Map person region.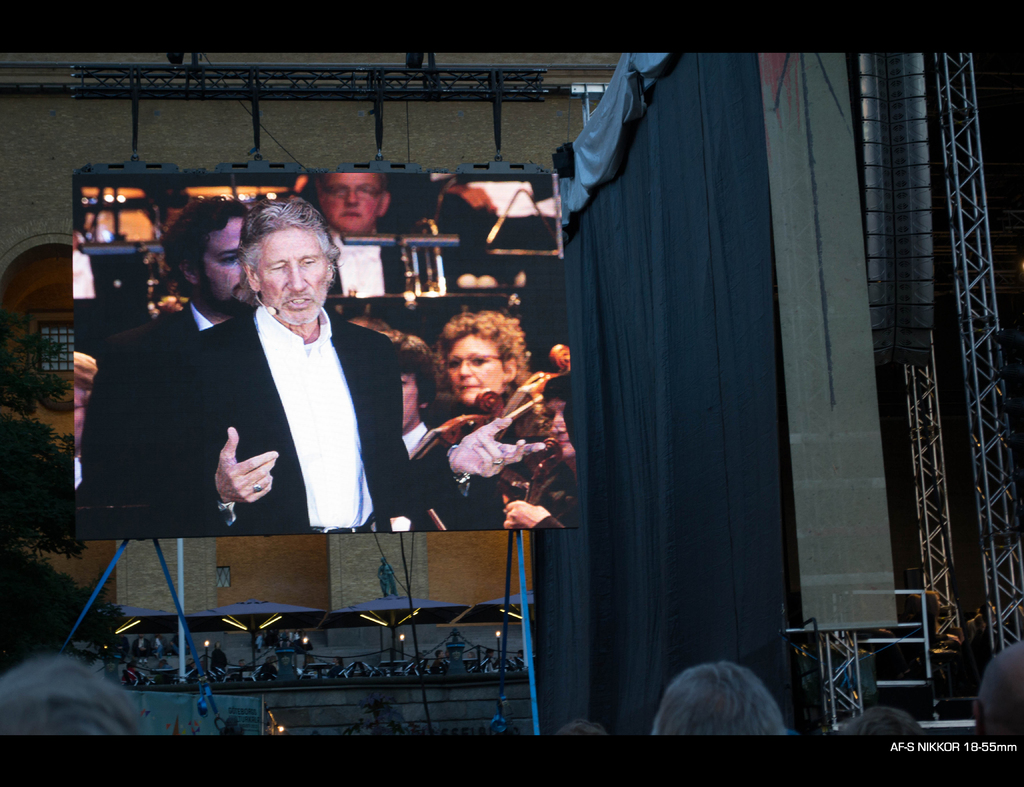
Mapped to {"left": 318, "top": 168, "right": 399, "bottom": 232}.
